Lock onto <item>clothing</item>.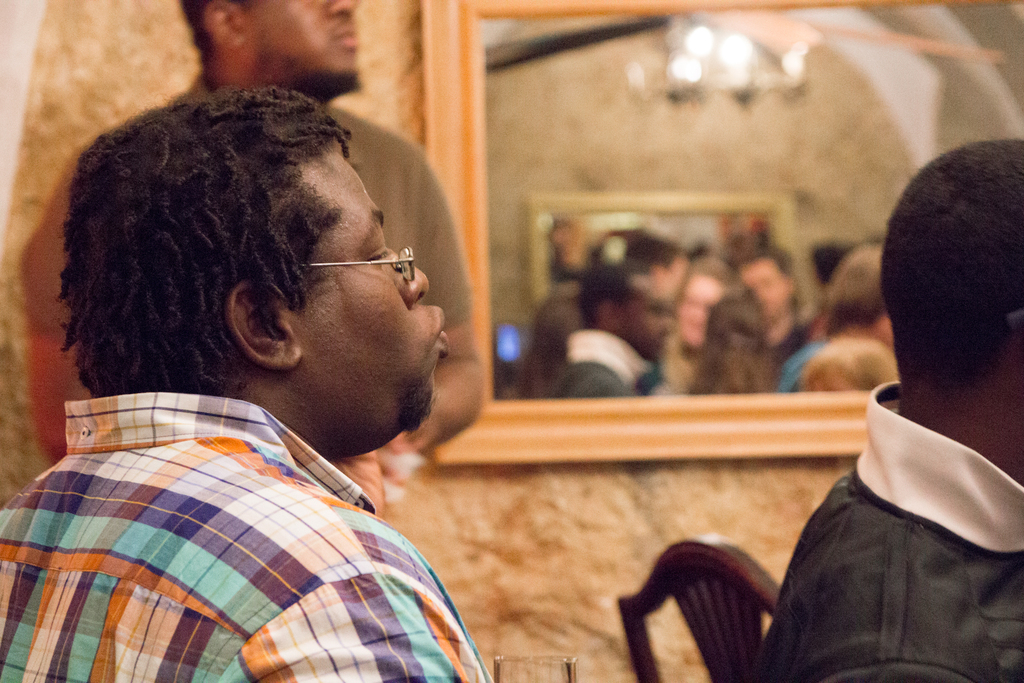
Locked: 748:381:1023:682.
